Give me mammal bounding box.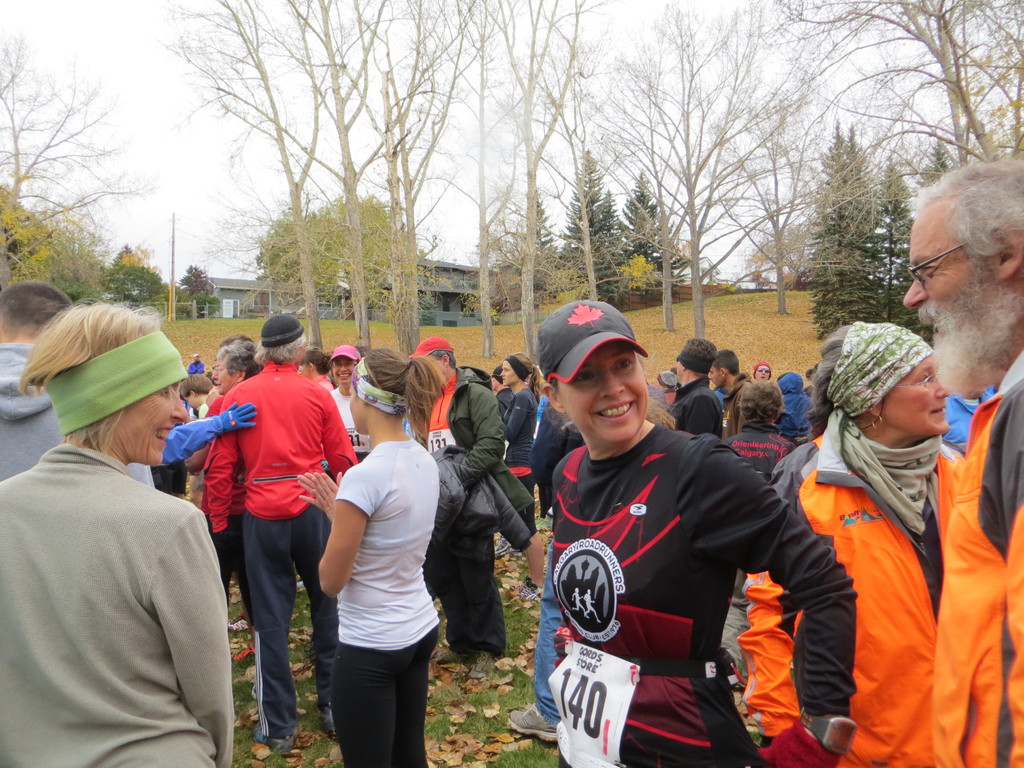
<bbox>652, 370, 675, 396</bbox>.
